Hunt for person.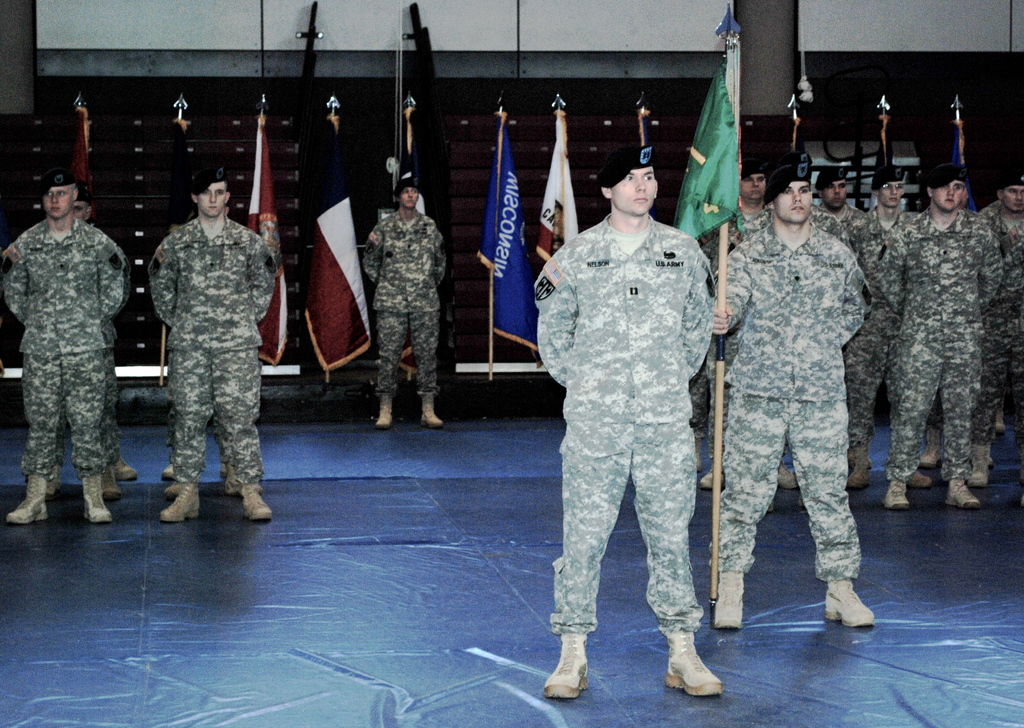
Hunted down at Rect(971, 170, 1023, 481).
